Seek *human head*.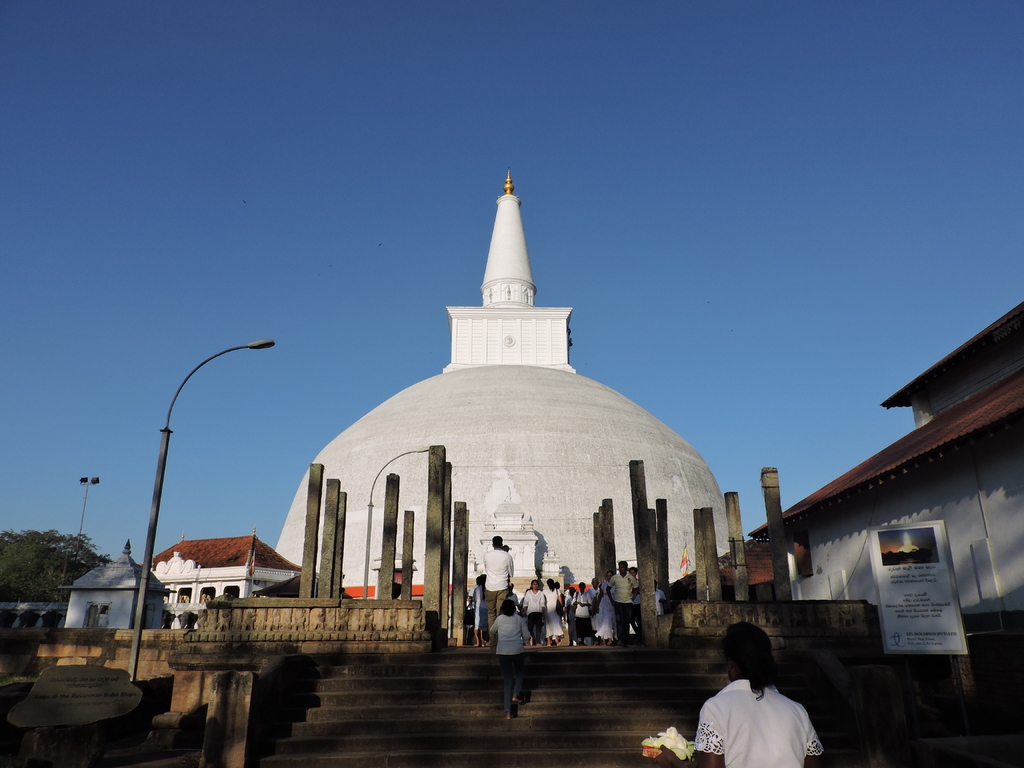
(x1=545, y1=574, x2=555, y2=589).
